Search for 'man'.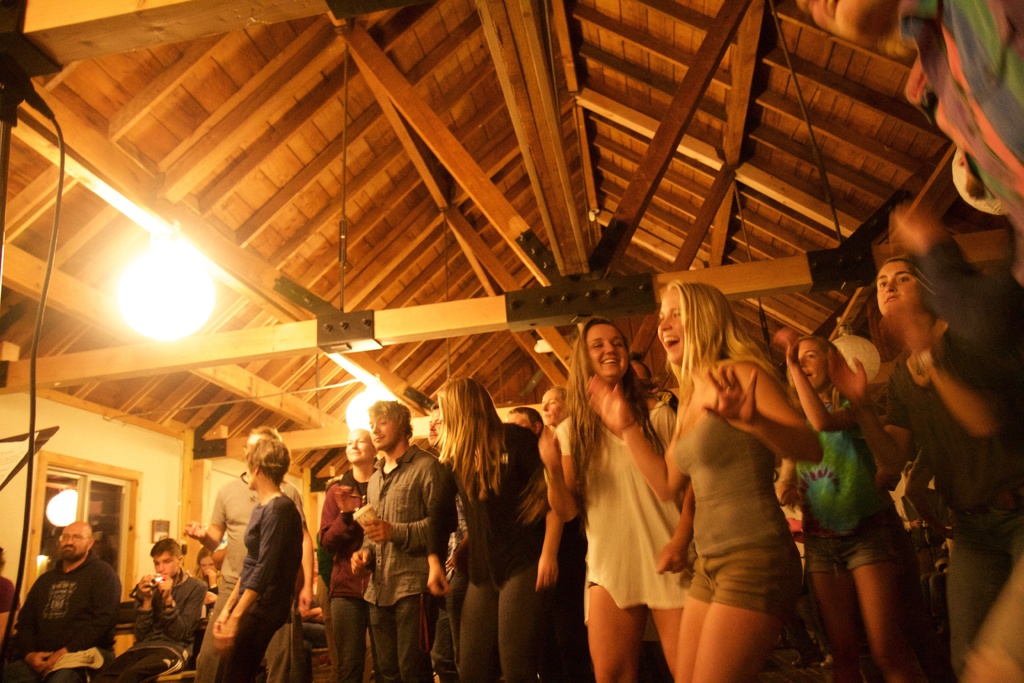
Found at 183 423 313 682.
